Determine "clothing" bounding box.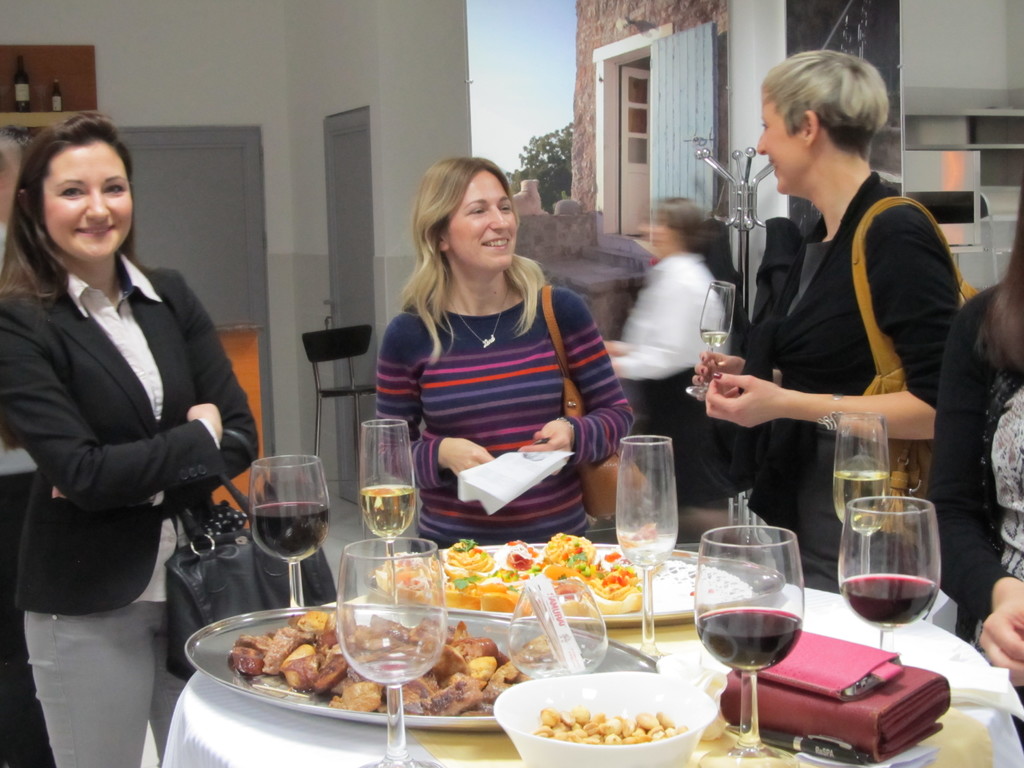
Determined: locate(743, 172, 961, 593).
